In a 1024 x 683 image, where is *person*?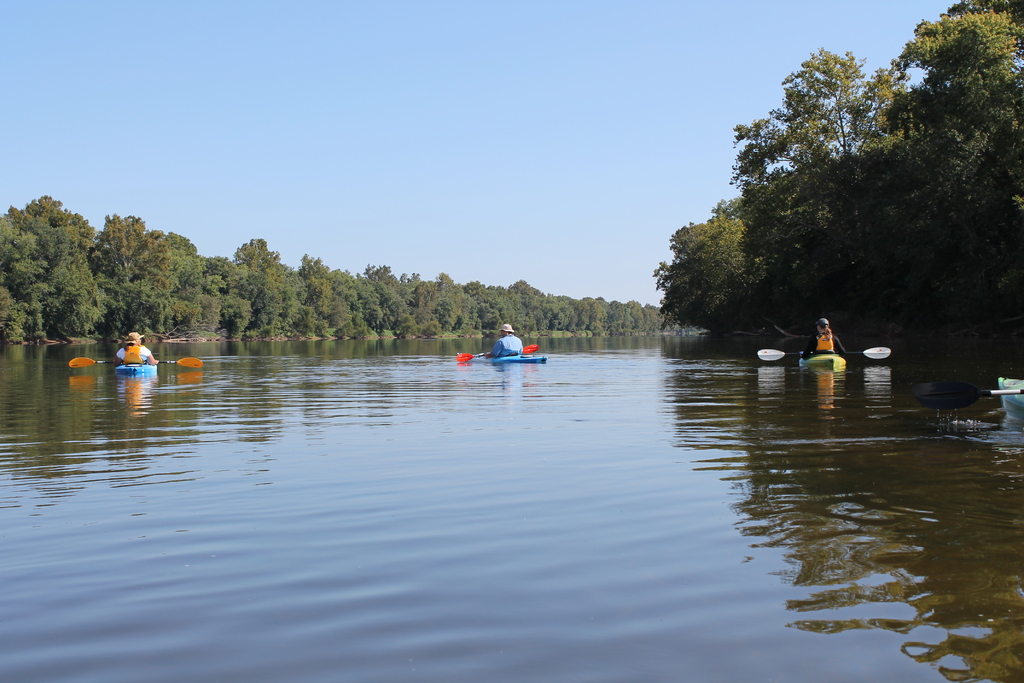
left=483, top=321, right=528, bottom=354.
